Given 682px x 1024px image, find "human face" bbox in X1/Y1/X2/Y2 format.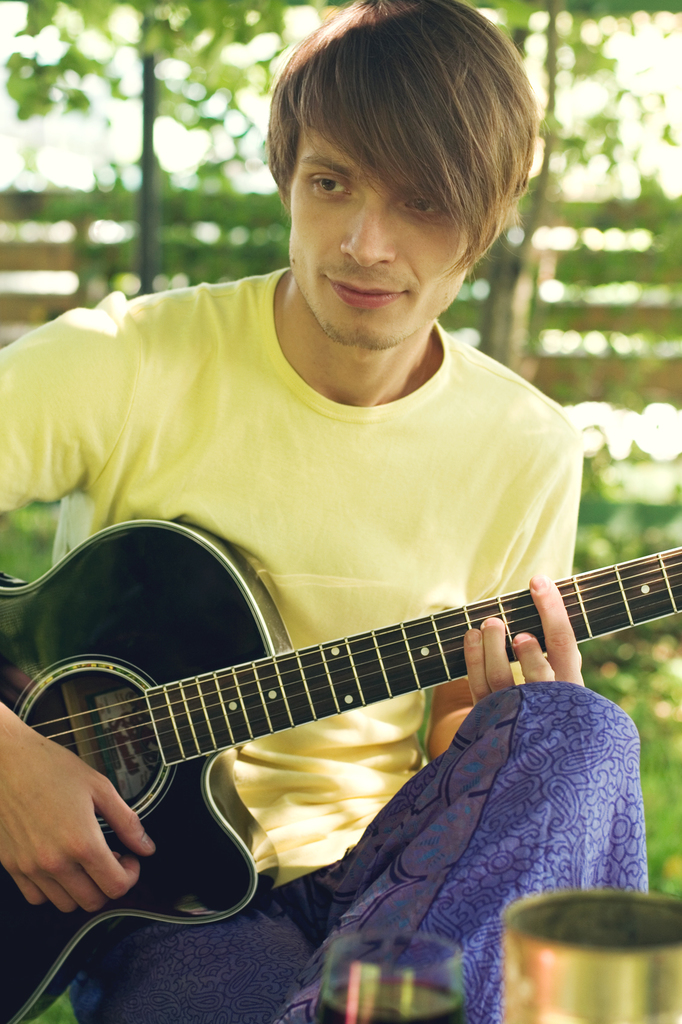
288/86/484/349.
